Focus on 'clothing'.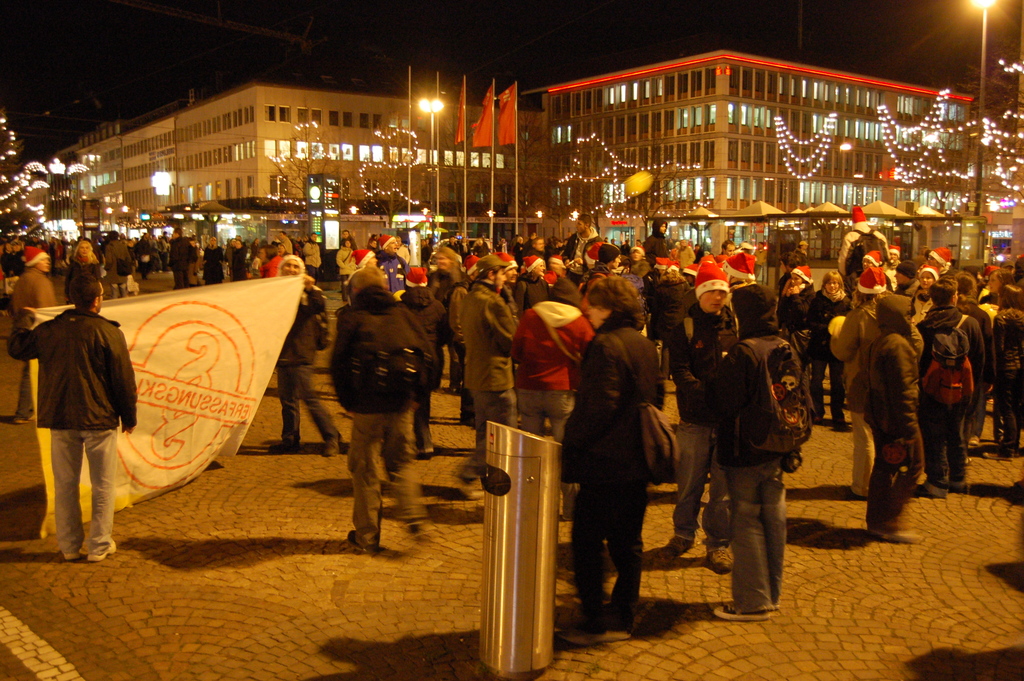
Focused at {"left": 730, "top": 250, "right": 757, "bottom": 277}.
